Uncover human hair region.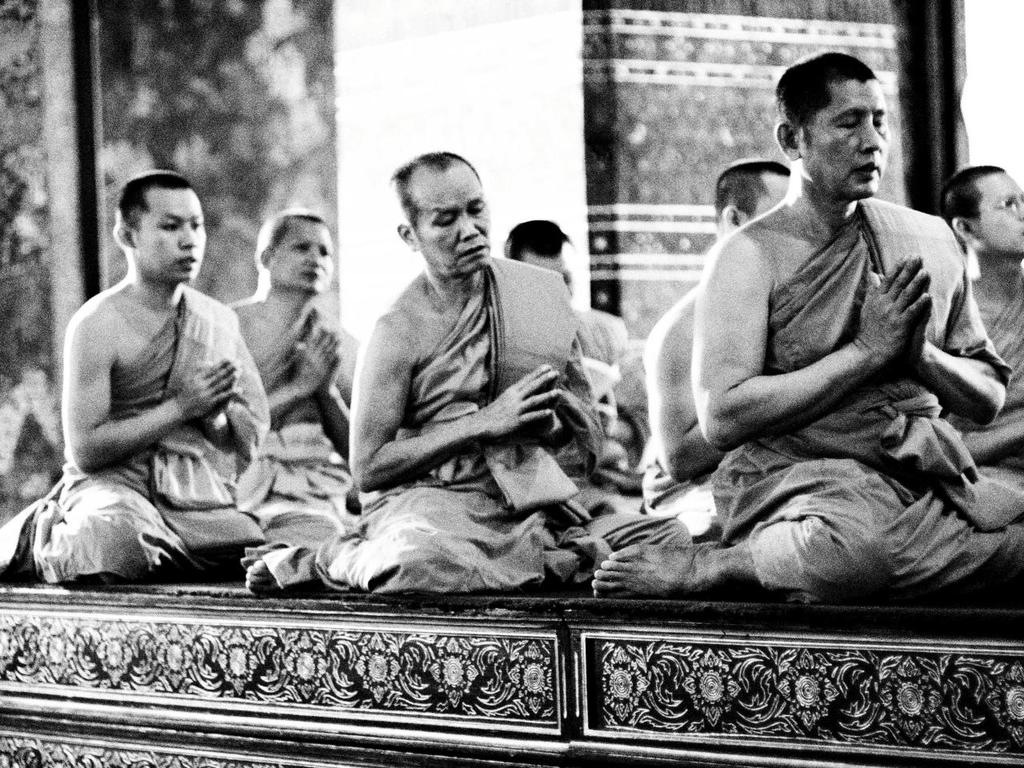
Uncovered: 938 162 1006 253.
